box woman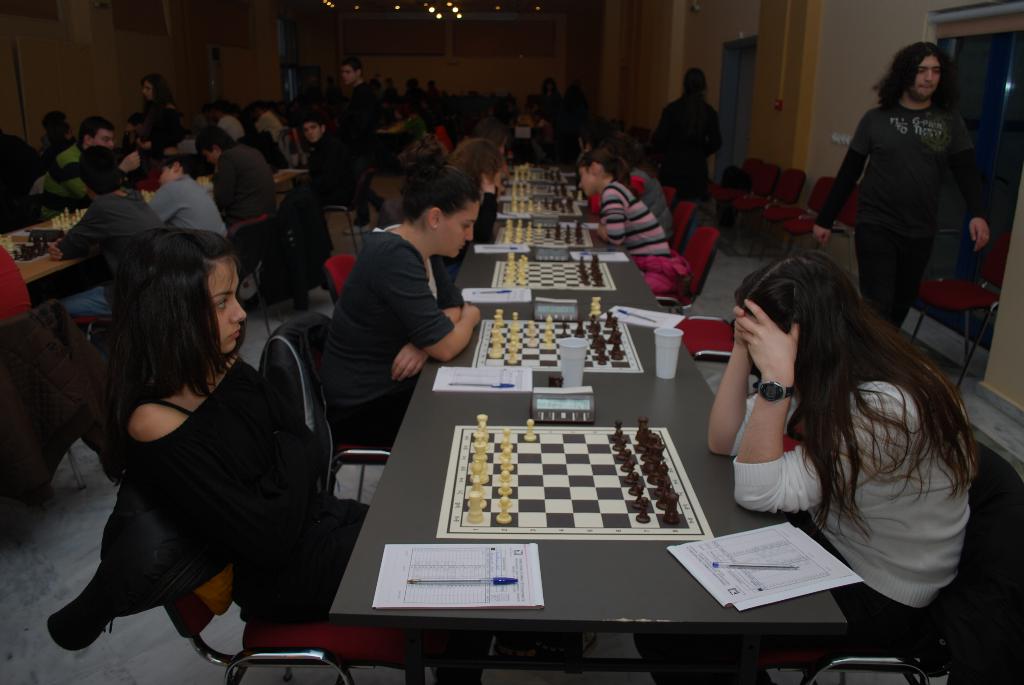
pyautogui.locateOnScreen(686, 207, 980, 649)
